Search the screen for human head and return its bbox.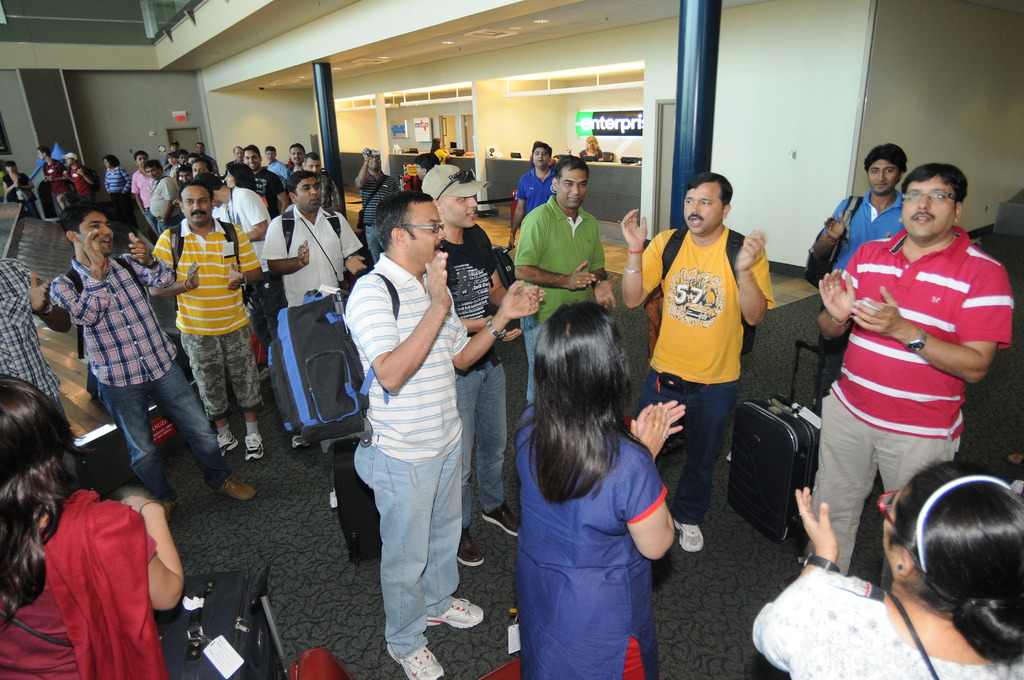
Found: locate(264, 145, 276, 162).
